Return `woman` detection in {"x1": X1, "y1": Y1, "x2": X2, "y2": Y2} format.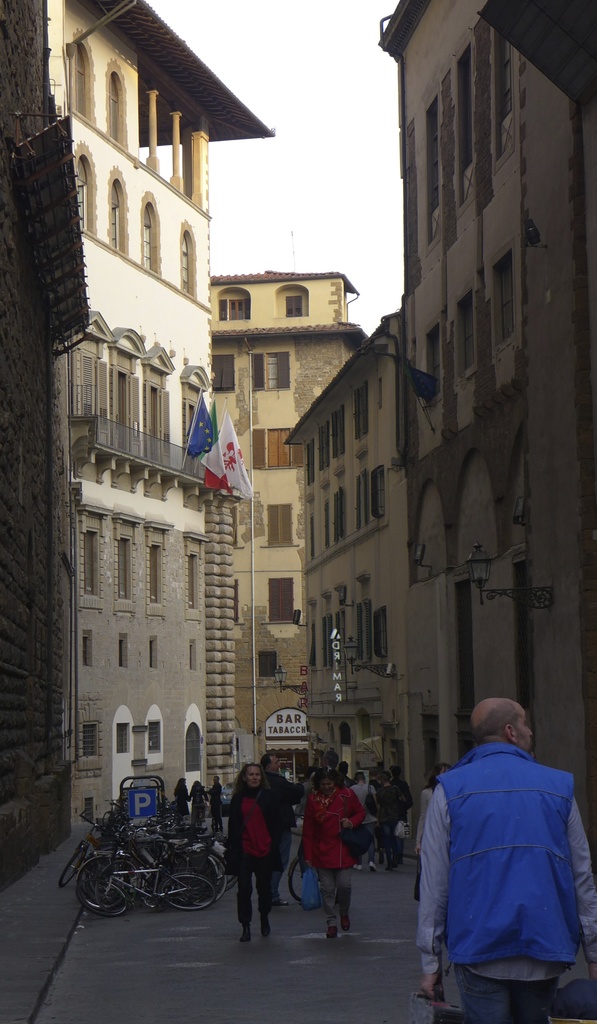
{"x1": 414, "y1": 764, "x2": 452, "y2": 877}.
